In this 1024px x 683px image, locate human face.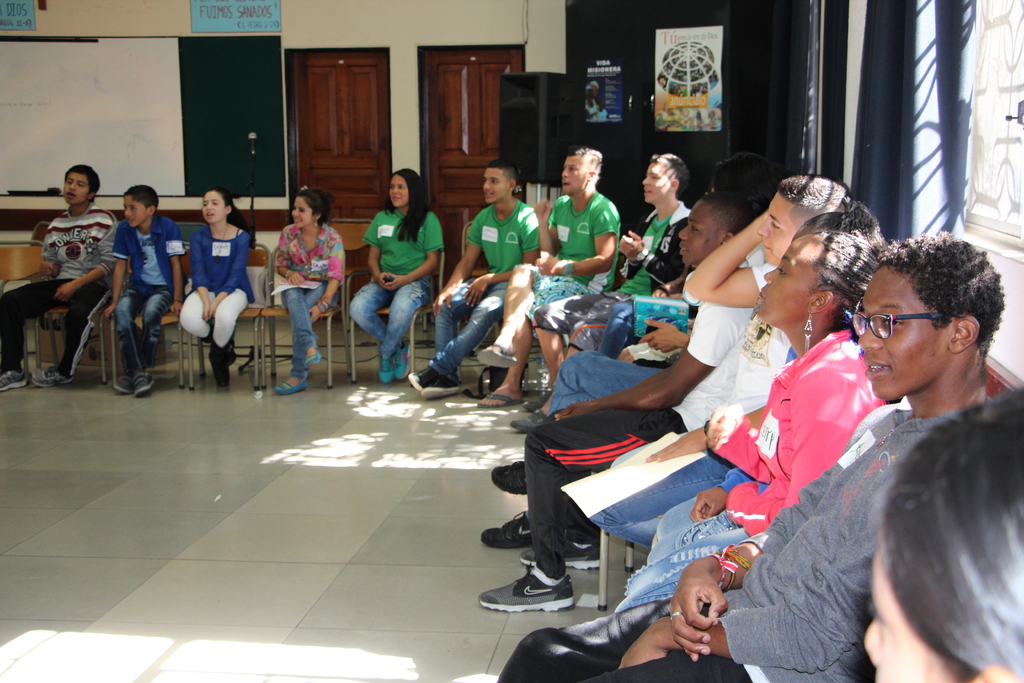
Bounding box: detection(793, 224, 827, 240).
